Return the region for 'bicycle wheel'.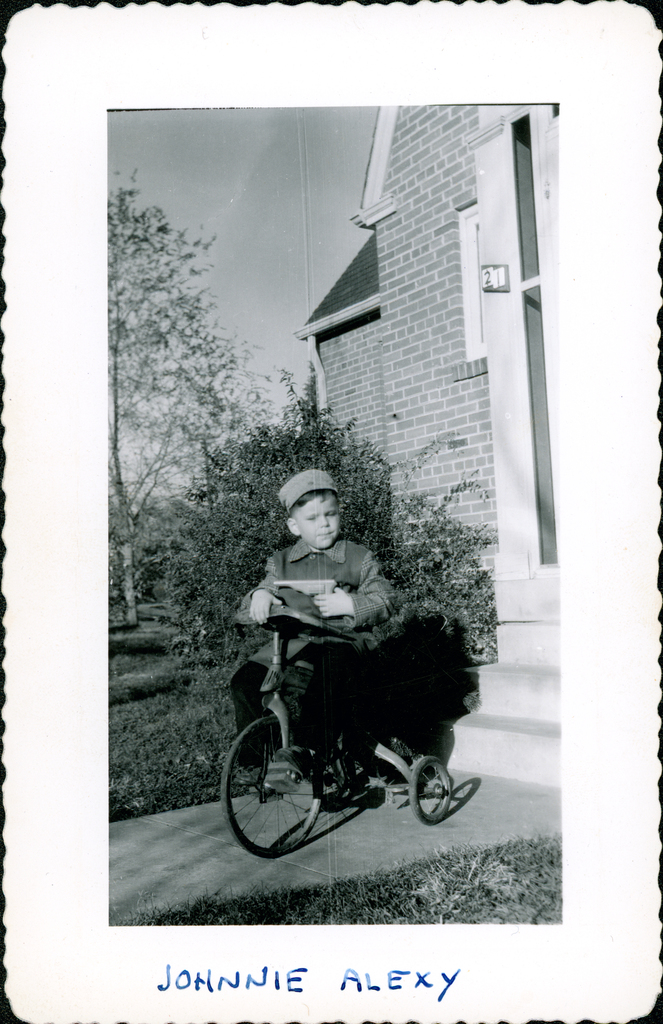
bbox=[234, 723, 330, 855].
